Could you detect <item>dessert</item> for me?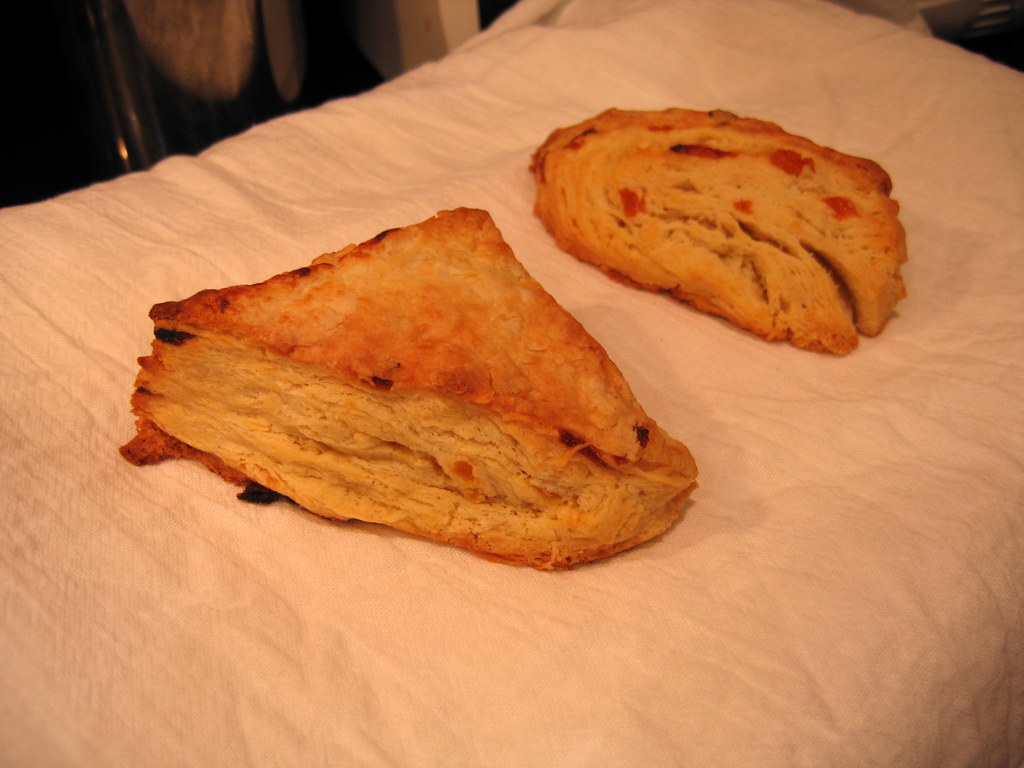
Detection result: 121,202,695,576.
